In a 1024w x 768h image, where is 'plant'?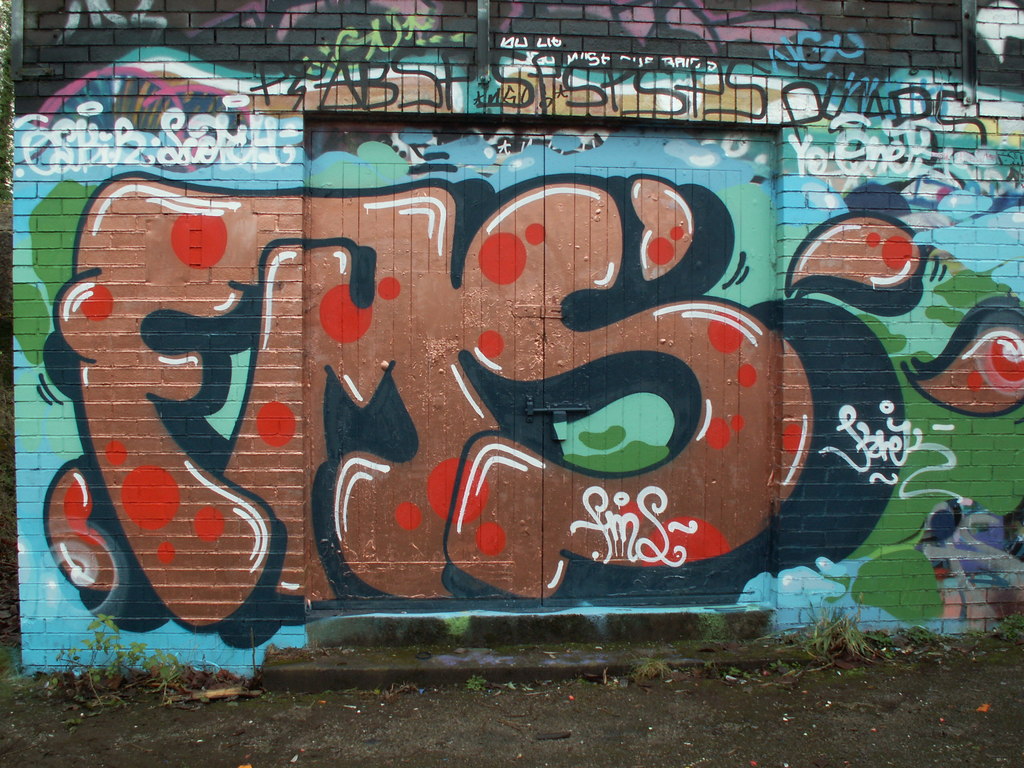
(724,668,756,682).
